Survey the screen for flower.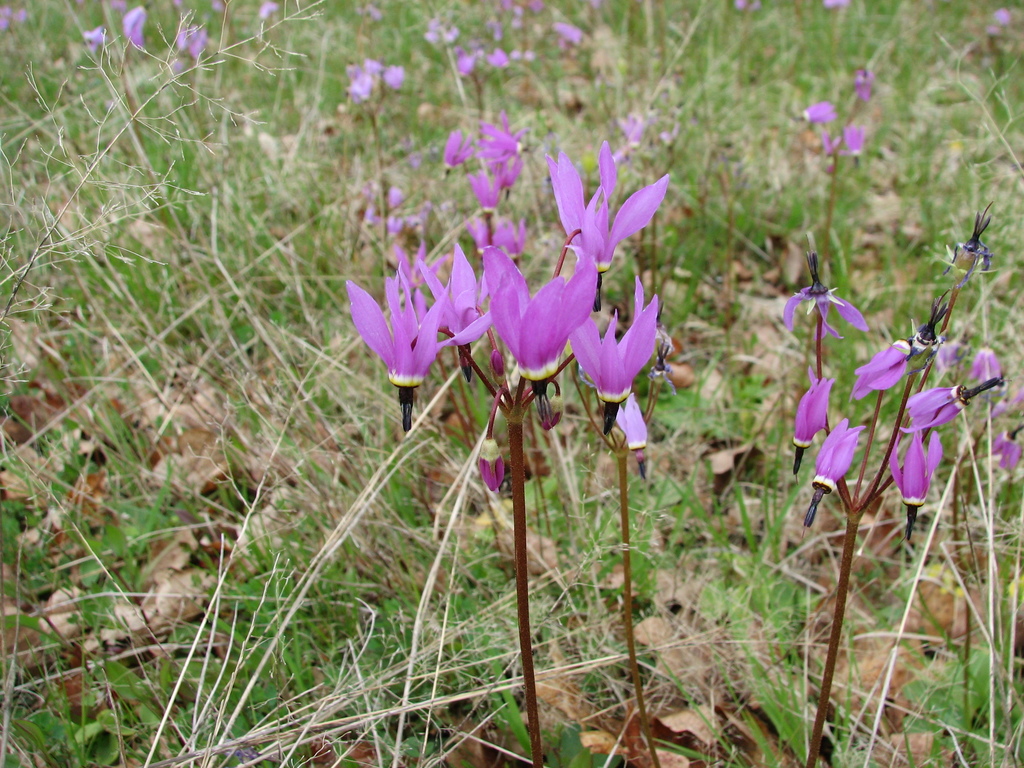
Survey found: [x1=980, y1=423, x2=1023, y2=477].
